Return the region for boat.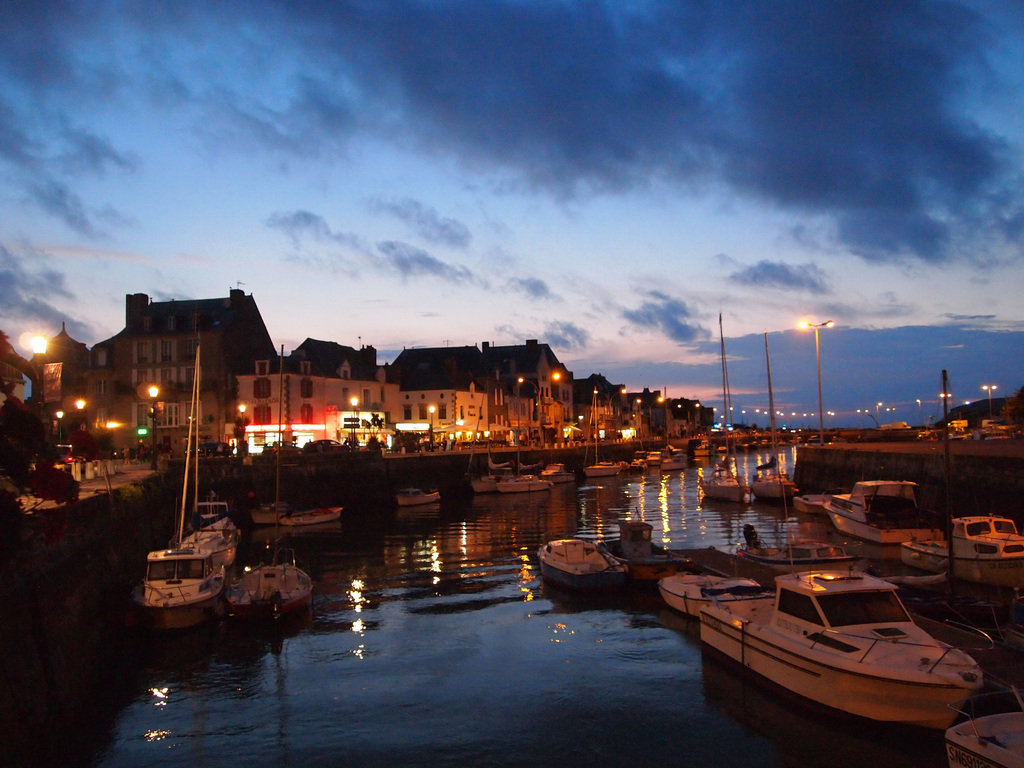
BBox(657, 570, 772, 614).
